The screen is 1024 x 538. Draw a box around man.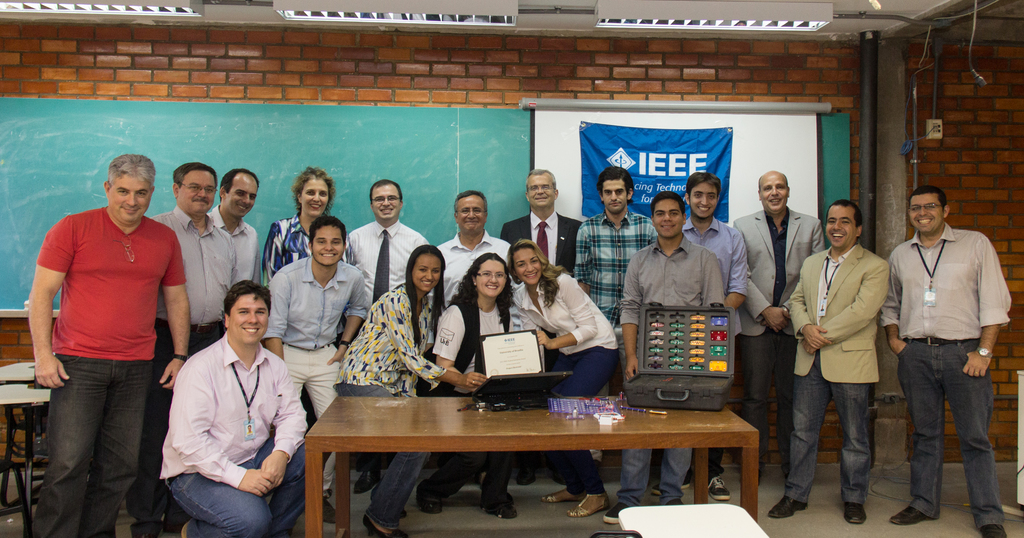
(left=257, top=215, right=368, bottom=525).
